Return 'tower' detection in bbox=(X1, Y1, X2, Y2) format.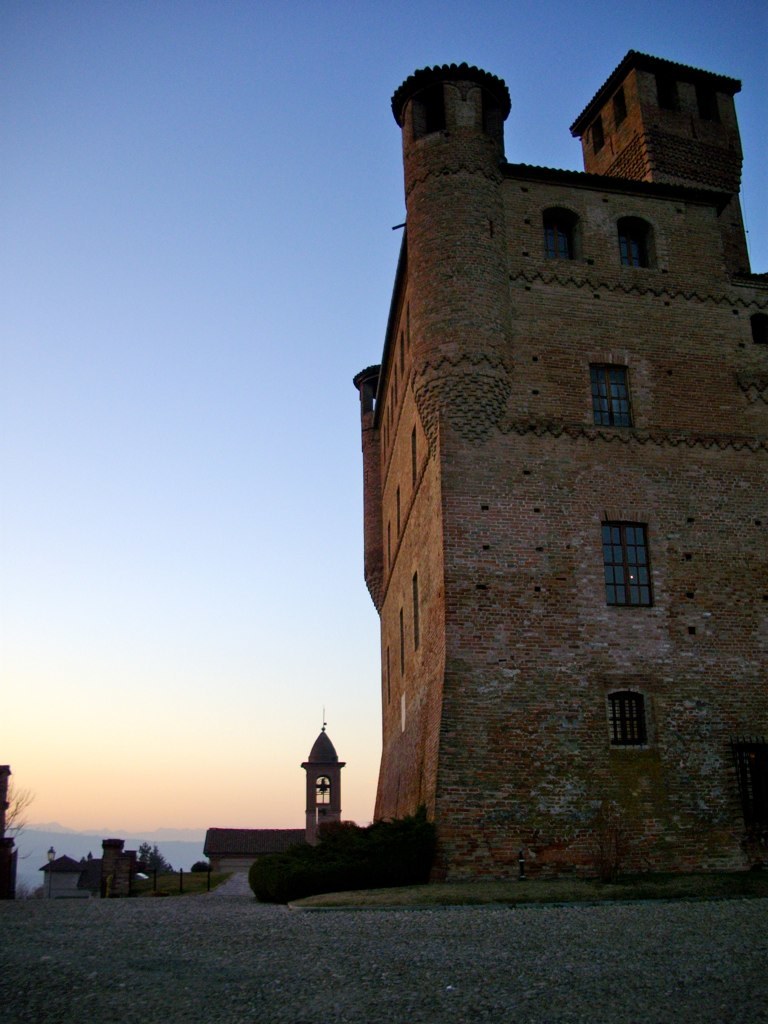
bbox=(358, 51, 761, 876).
